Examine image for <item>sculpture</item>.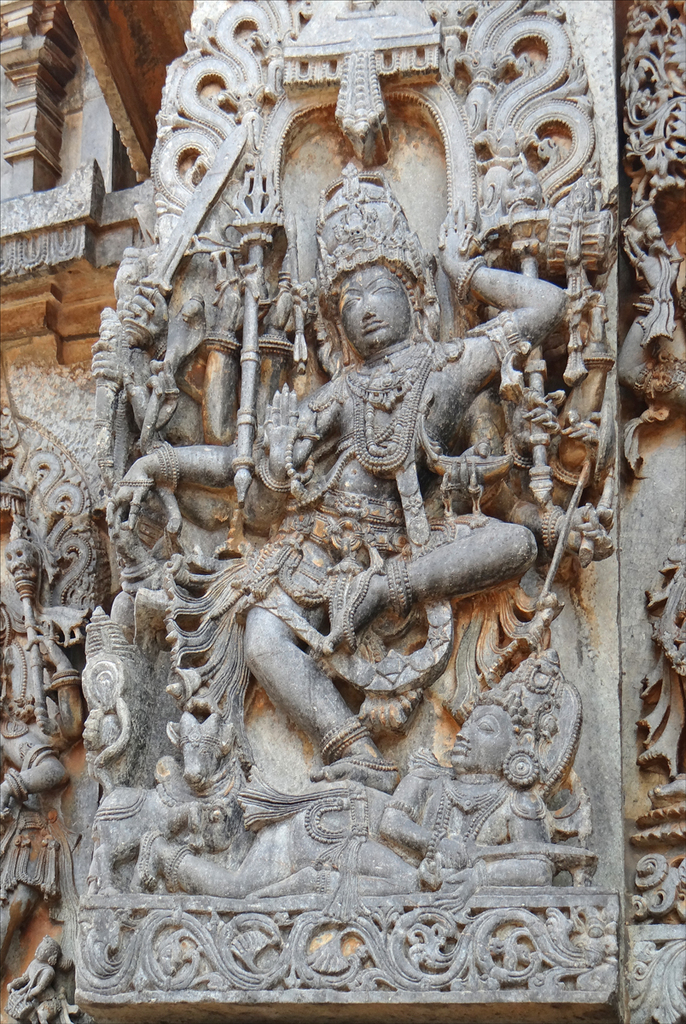
Examination result: {"left": 0, "top": 477, "right": 83, "bottom": 957}.
